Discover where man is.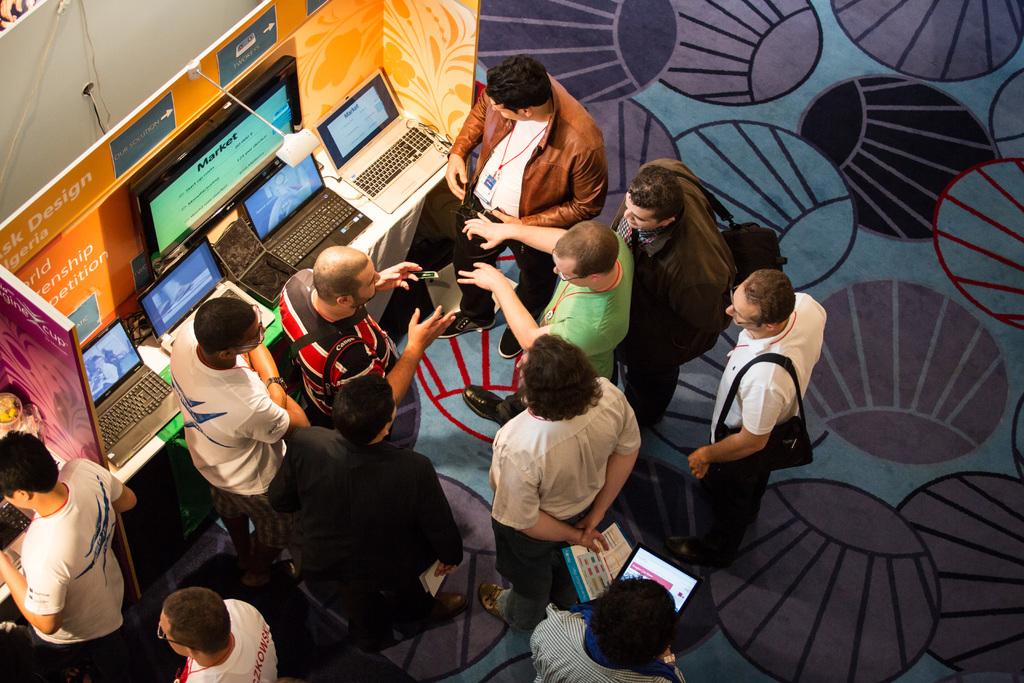
Discovered at box(170, 303, 309, 511).
